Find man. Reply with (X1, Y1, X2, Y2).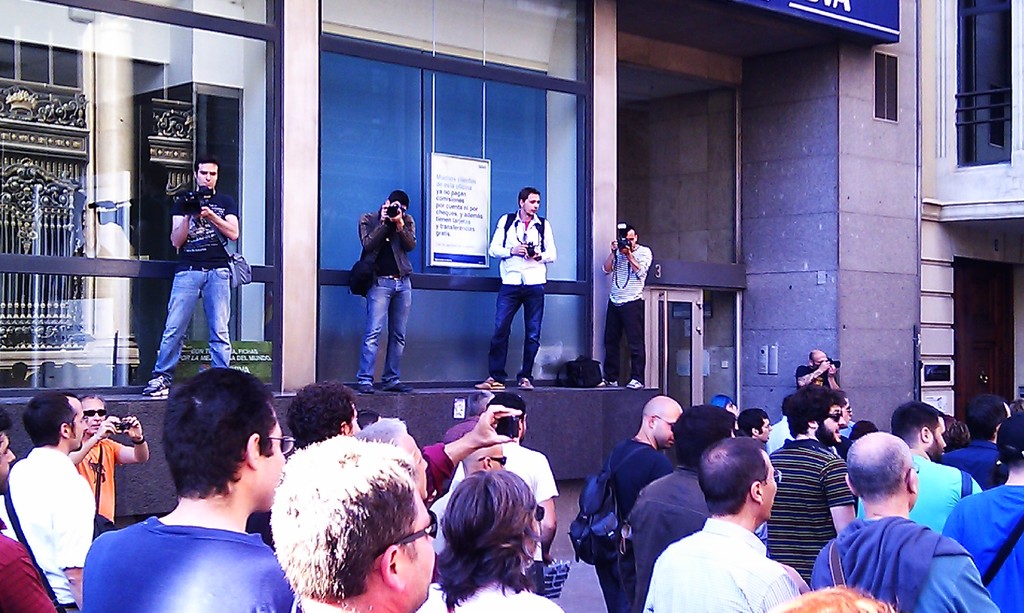
(355, 188, 422, 395).
